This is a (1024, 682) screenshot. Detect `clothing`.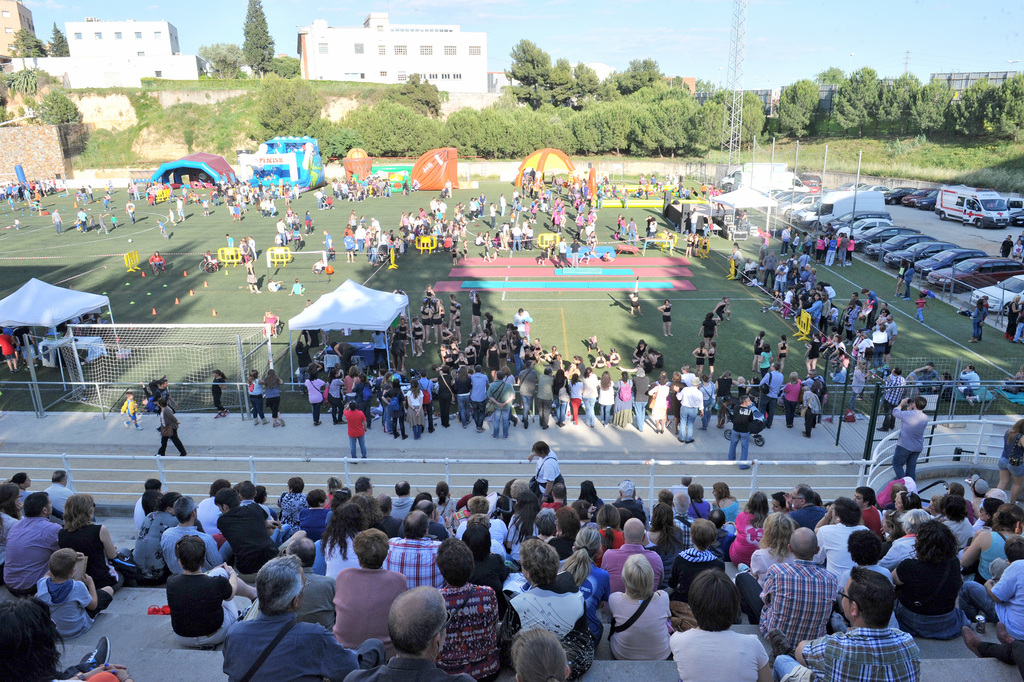
bbox=[132, 508, 179, 582].
